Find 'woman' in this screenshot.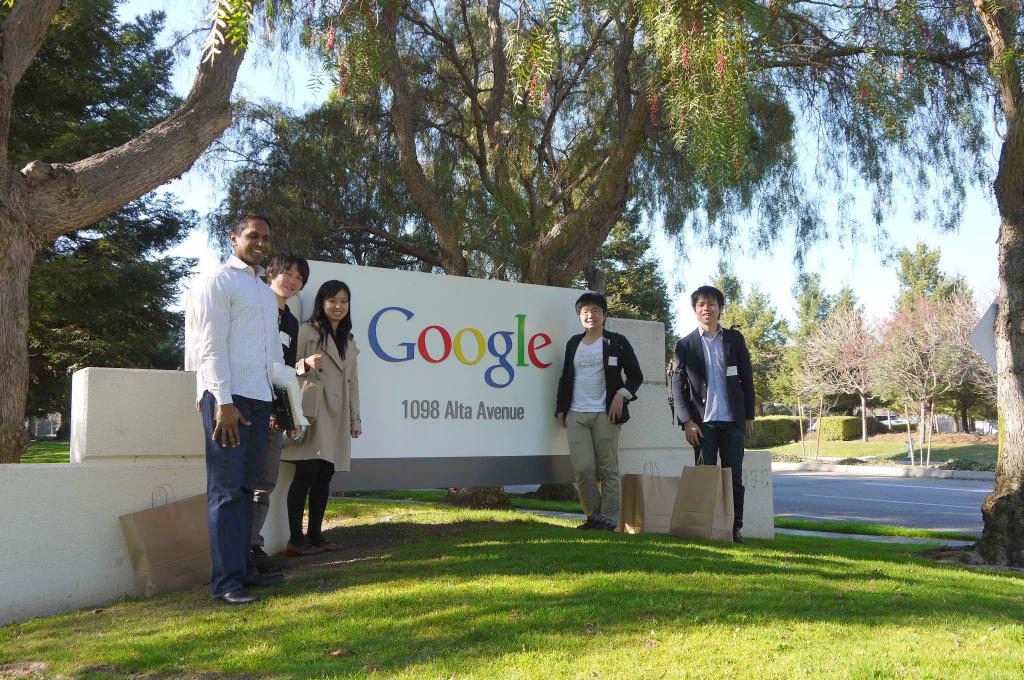
The bounding box for 'woman' is rect(552, 293, 642, 529).
